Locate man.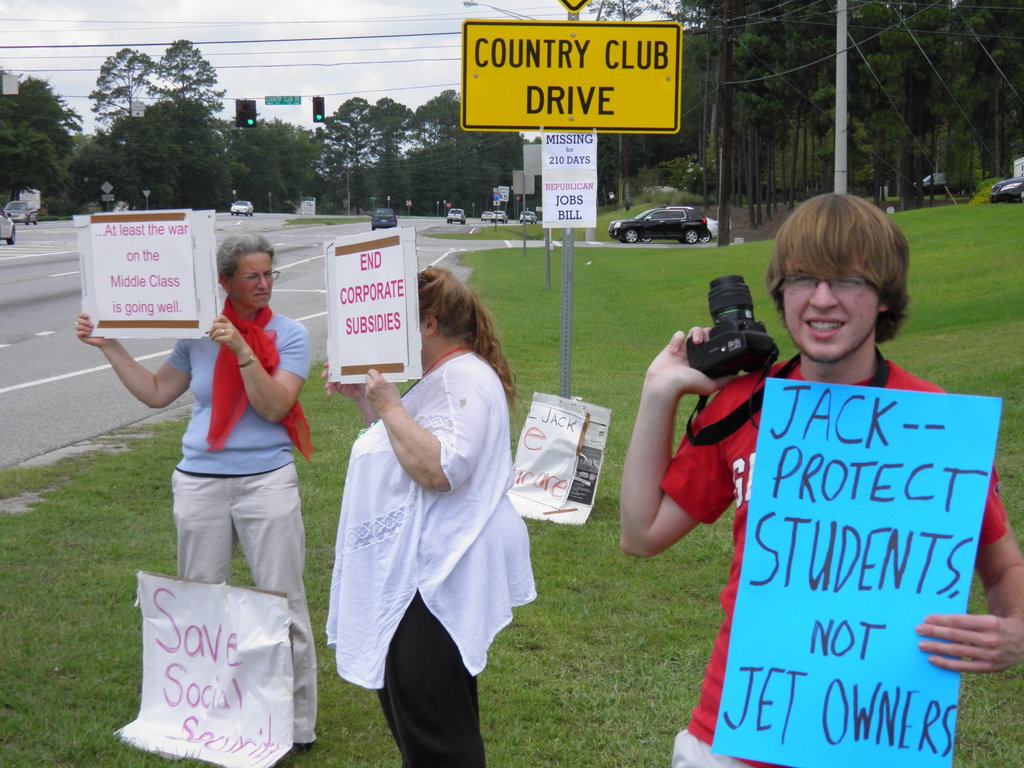
Bounding box: 620:198:1023:767.
